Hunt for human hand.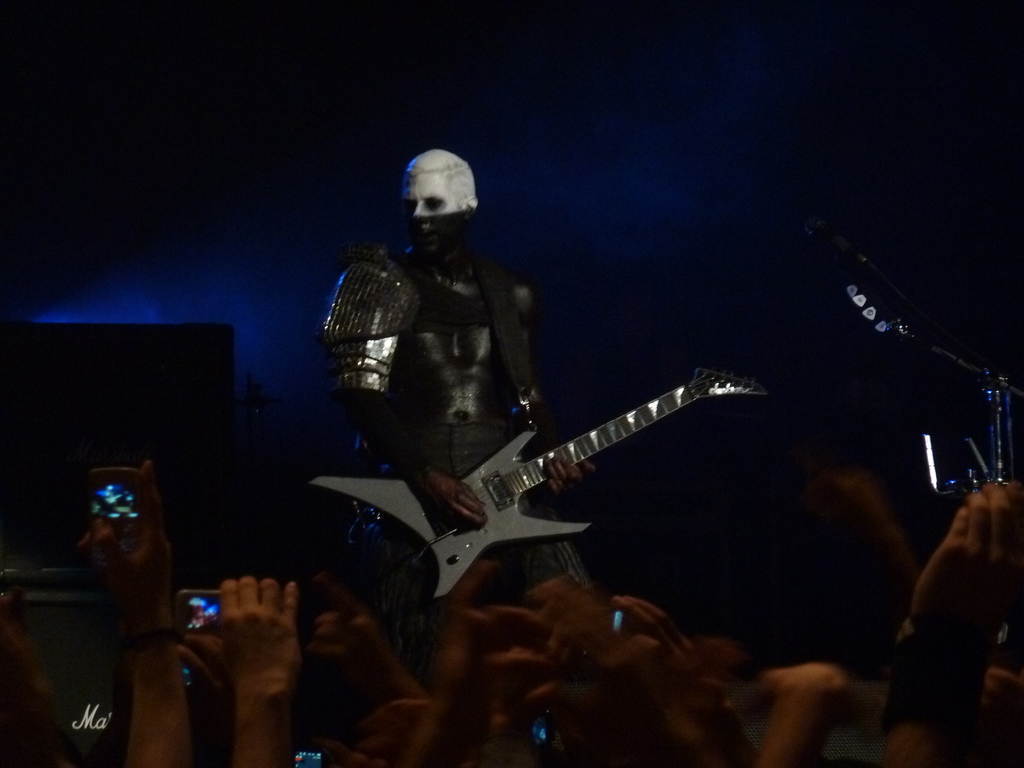
Hunted down at 188, 574, 307, 695.
